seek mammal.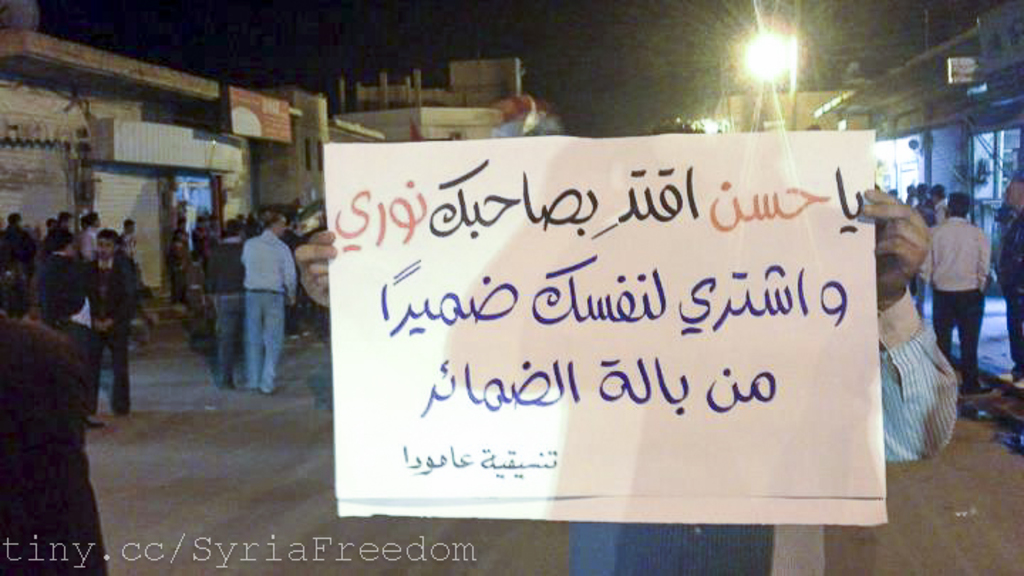
select_region(905, 182, 920, 205).
